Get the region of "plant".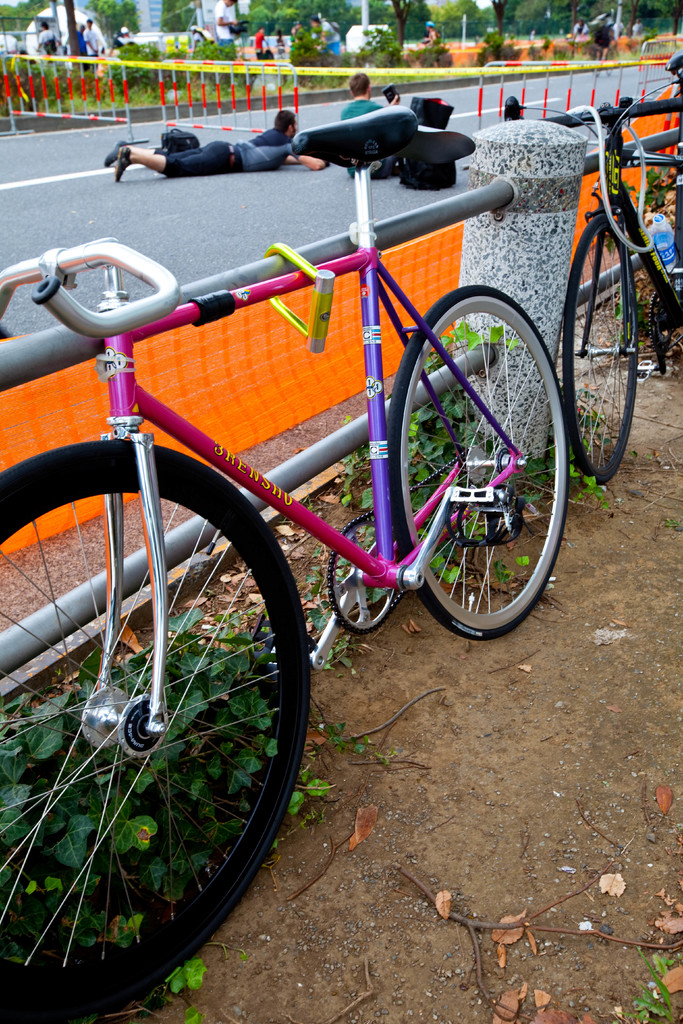
<bbox>110, 42, 162, 92</bbox>.
